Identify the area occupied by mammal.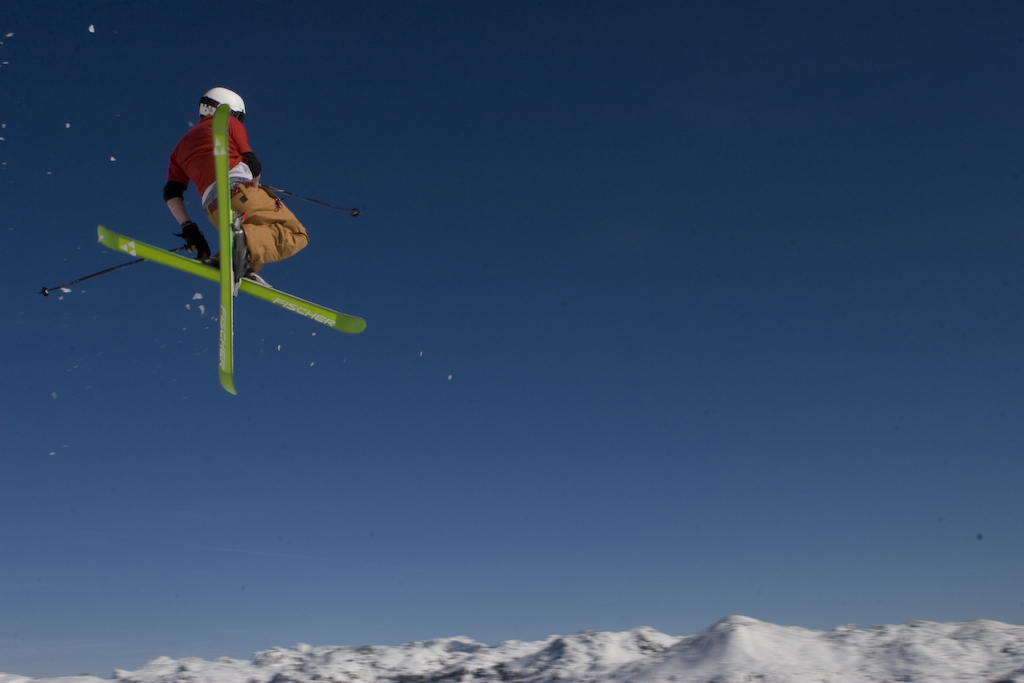
Area: 159 67 330 293.
